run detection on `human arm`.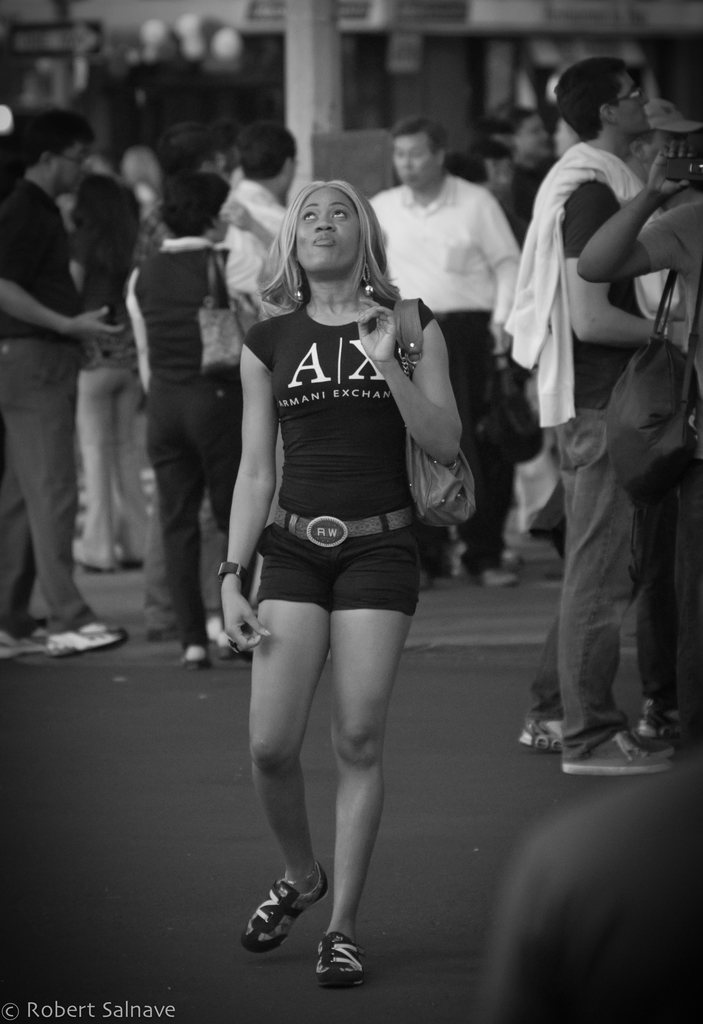
Result: detection(0, 190, 127, 349).
